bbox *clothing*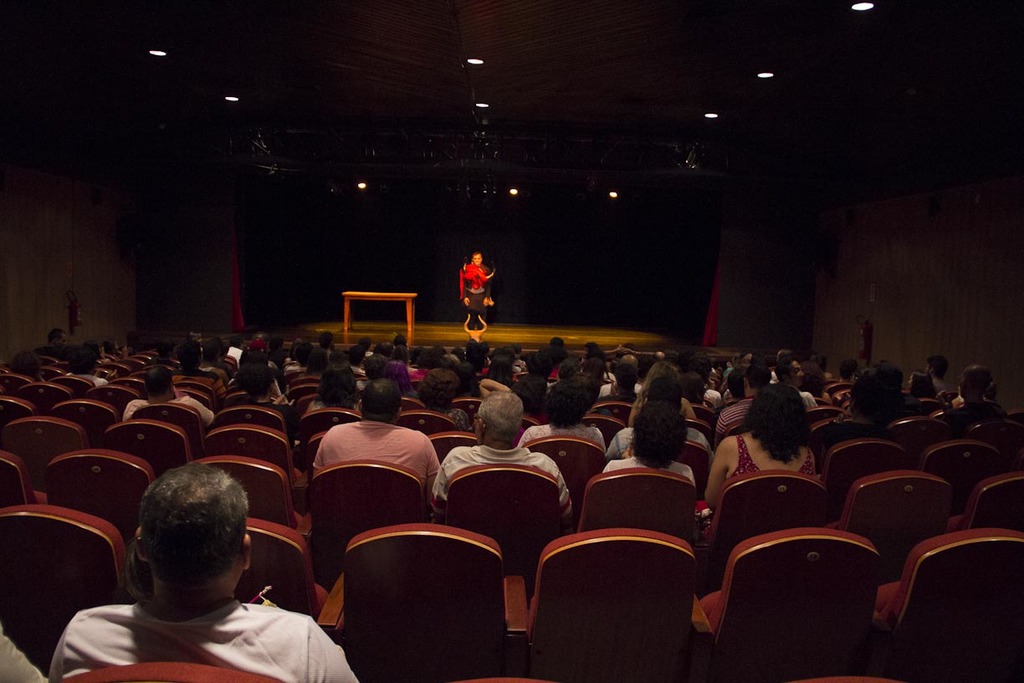
locate(440, 449, 570, 504)
